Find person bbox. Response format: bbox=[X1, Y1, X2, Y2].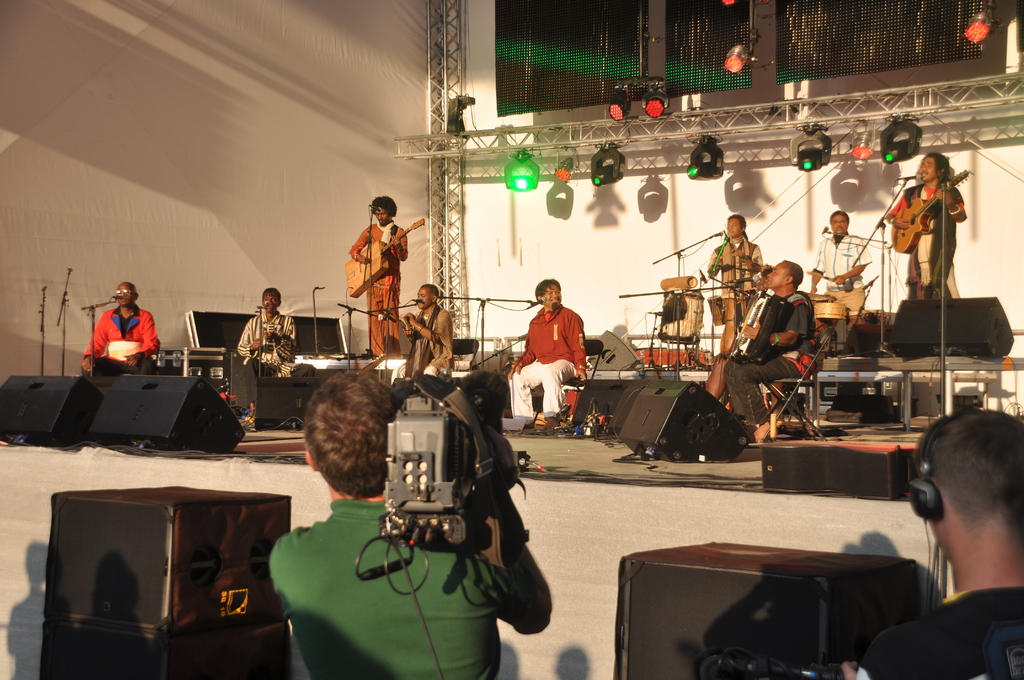
bbox=[885, 151, 966, 300].
